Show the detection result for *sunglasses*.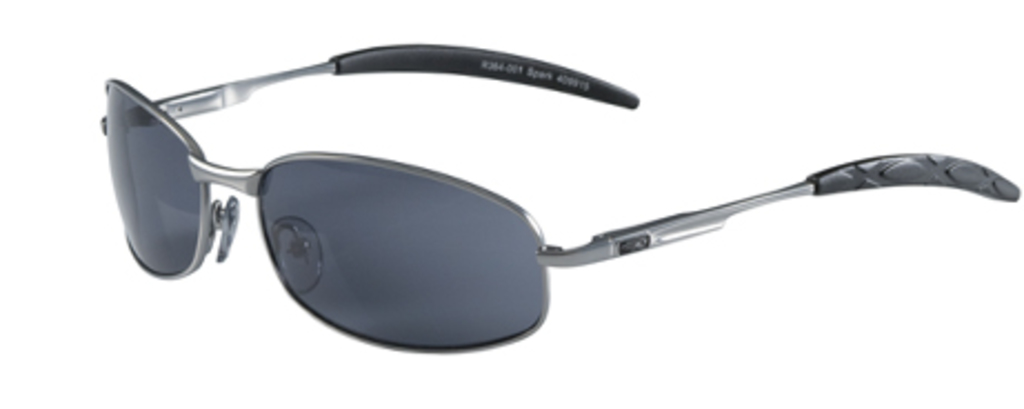
98/42/1022/353.
